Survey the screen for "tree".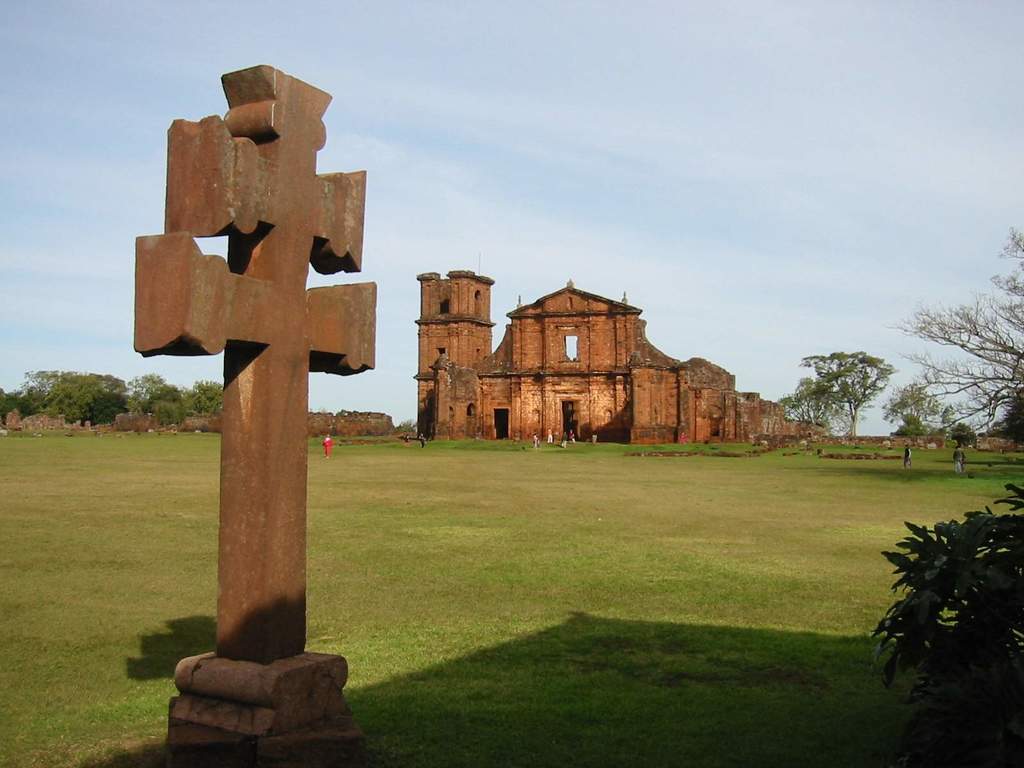
Survey found: box=[947, 420, 970, 445].
